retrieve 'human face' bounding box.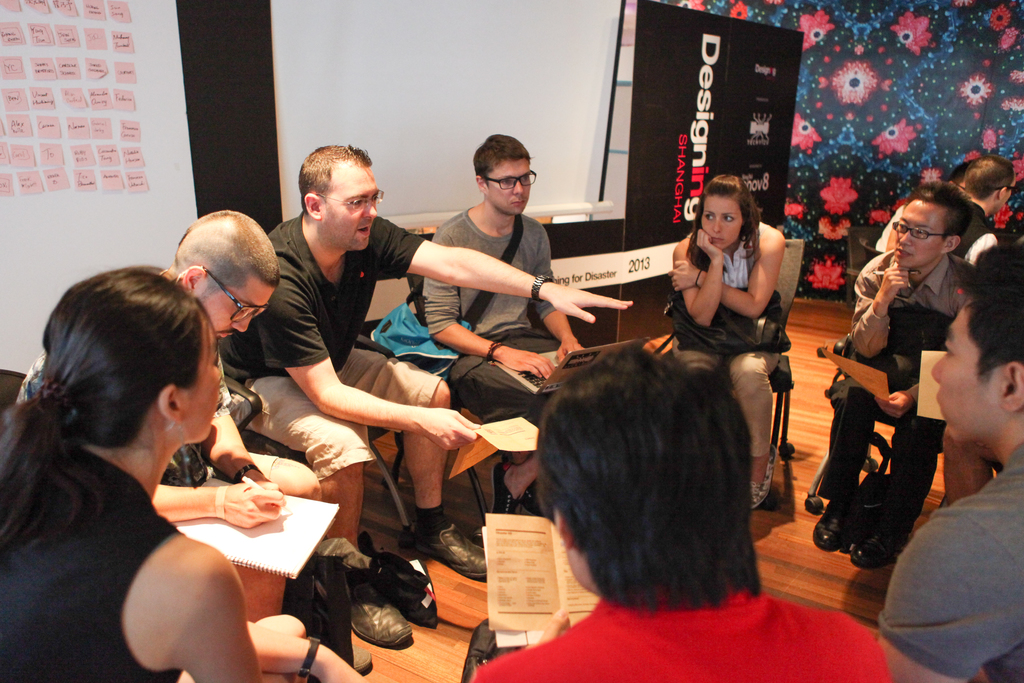
Bounding box: [x1=489, y1=158, x2=532, y2=215].
